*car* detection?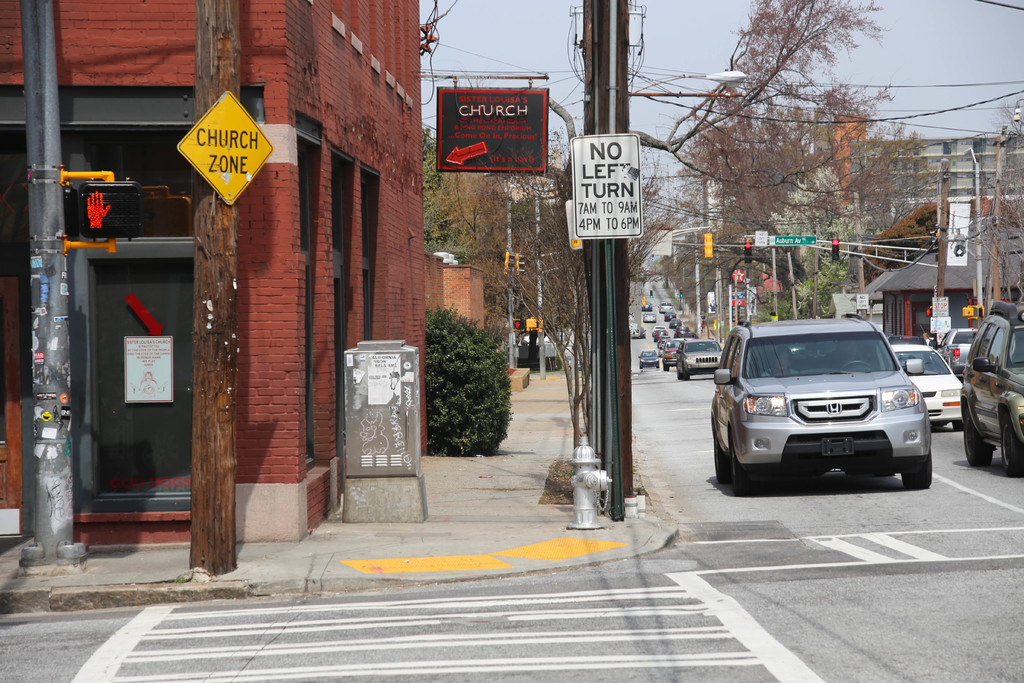
detection(635, 347, 661, 369)
